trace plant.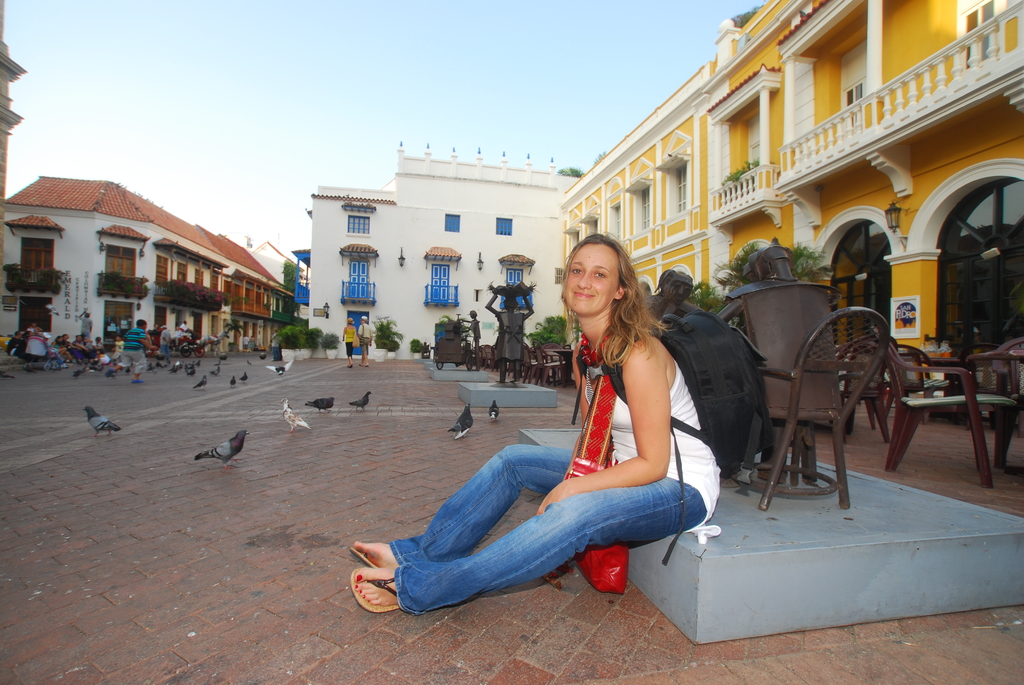
Traced to (x1=270, y1=325, x2=307, y2=356).
